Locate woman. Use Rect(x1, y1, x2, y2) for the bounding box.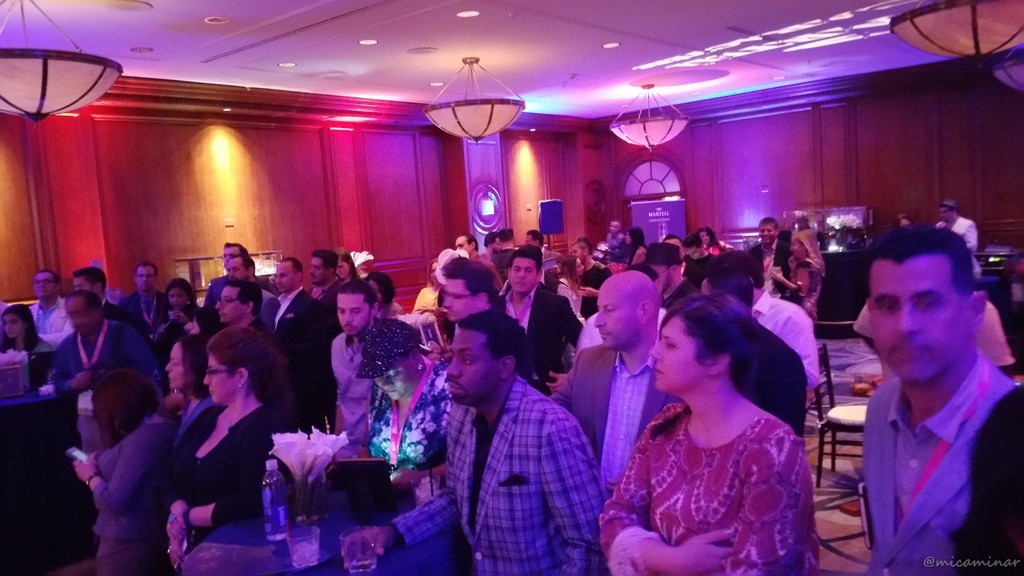
Rect(161, 324, 294, 575).
